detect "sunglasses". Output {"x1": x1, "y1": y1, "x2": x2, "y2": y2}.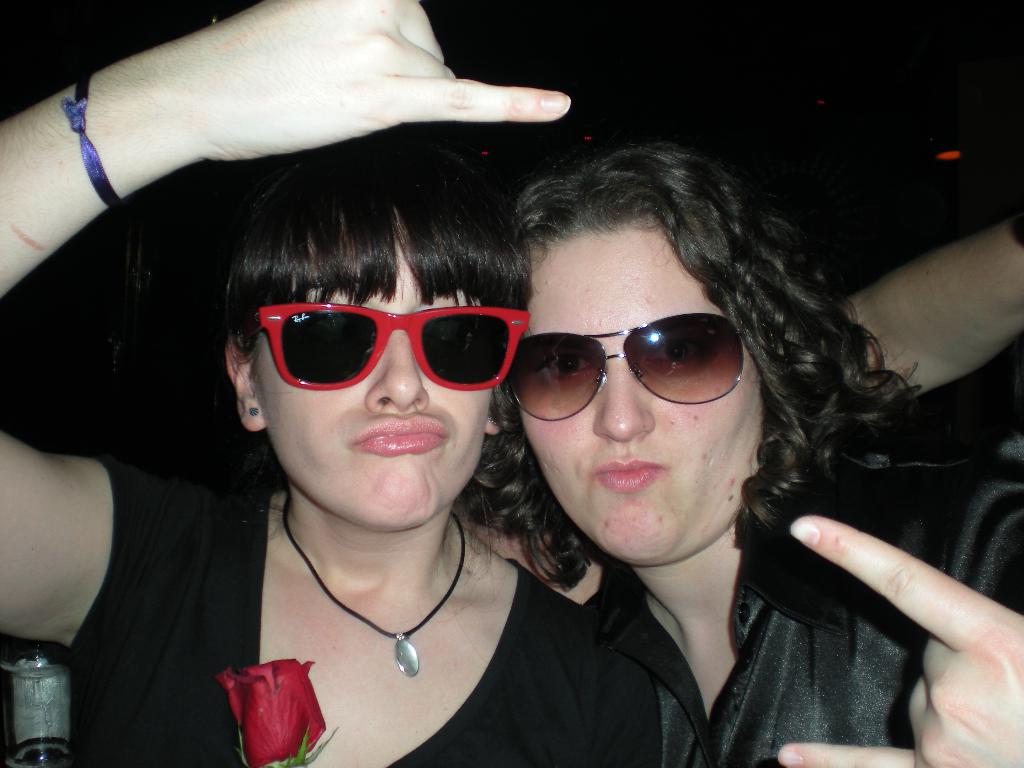
{"x1": 505, "y1": 313, "x2": 743, "y2": 420}.
